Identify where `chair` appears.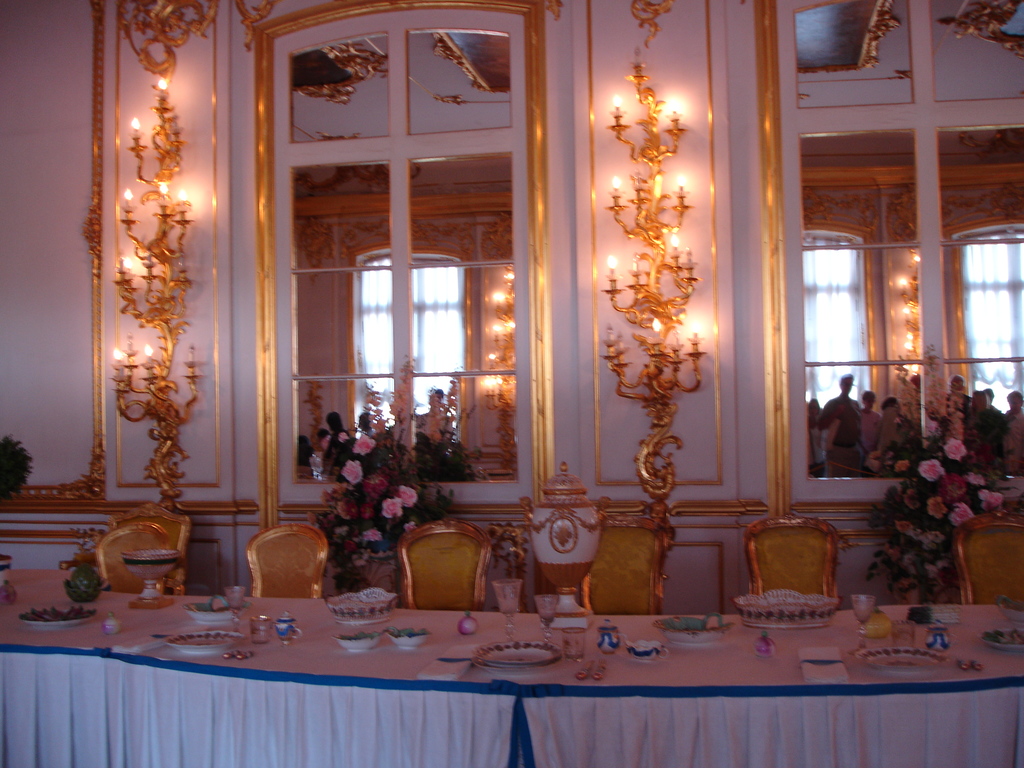
Appears at bbox=(735, 529, 859, 618).
